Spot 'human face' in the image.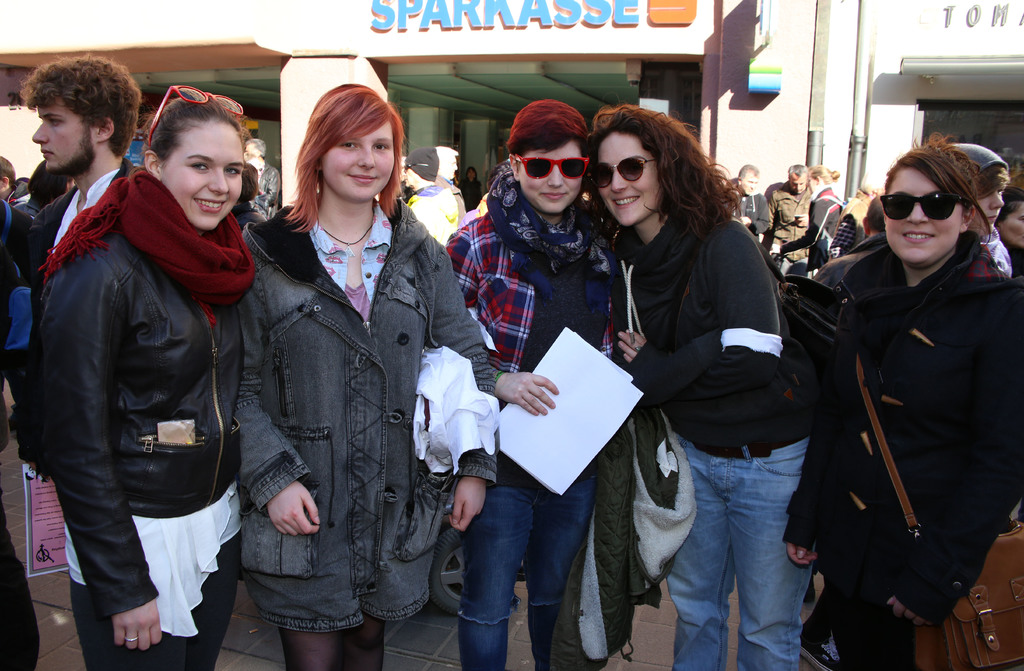
'human face' found at 159/124/245/230.
